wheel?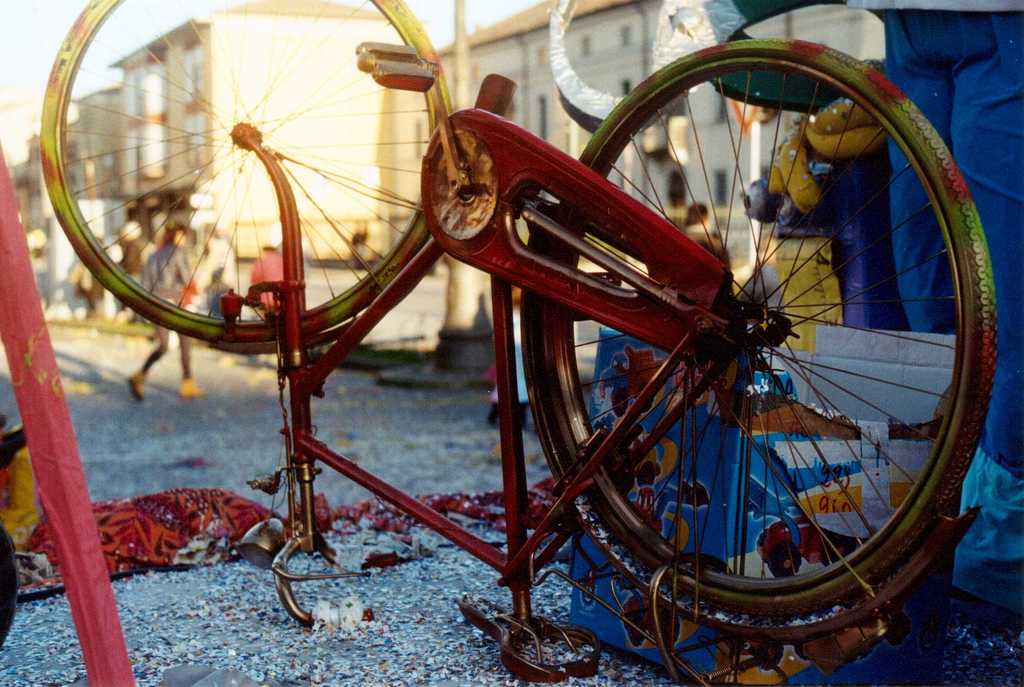
l=525, t=35, r=1003, b=619
